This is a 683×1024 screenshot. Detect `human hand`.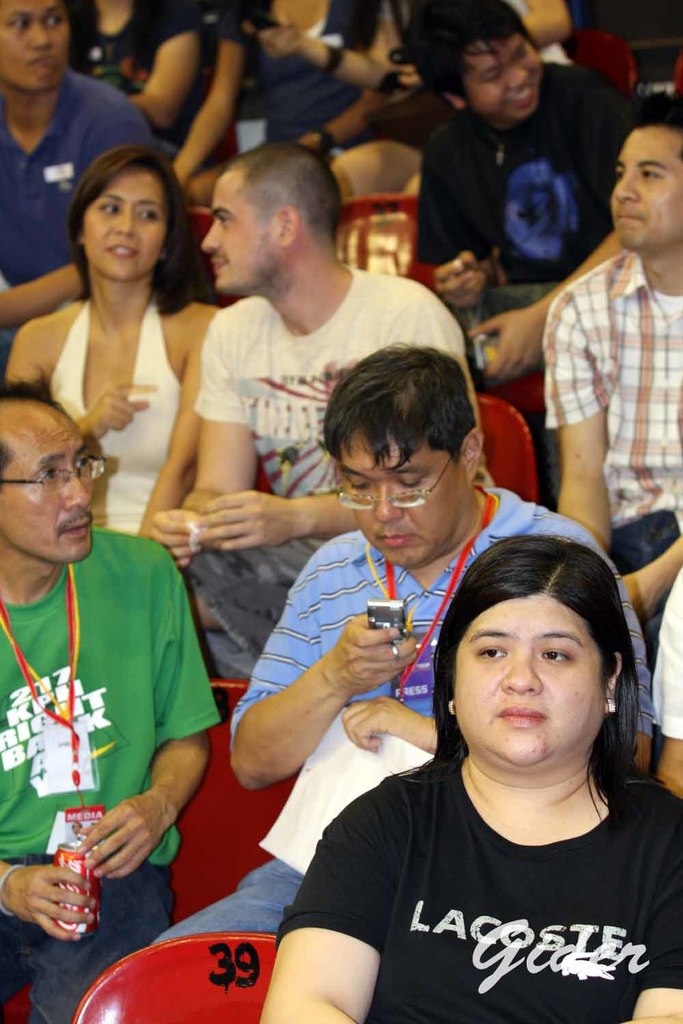
338/694/421/752.
